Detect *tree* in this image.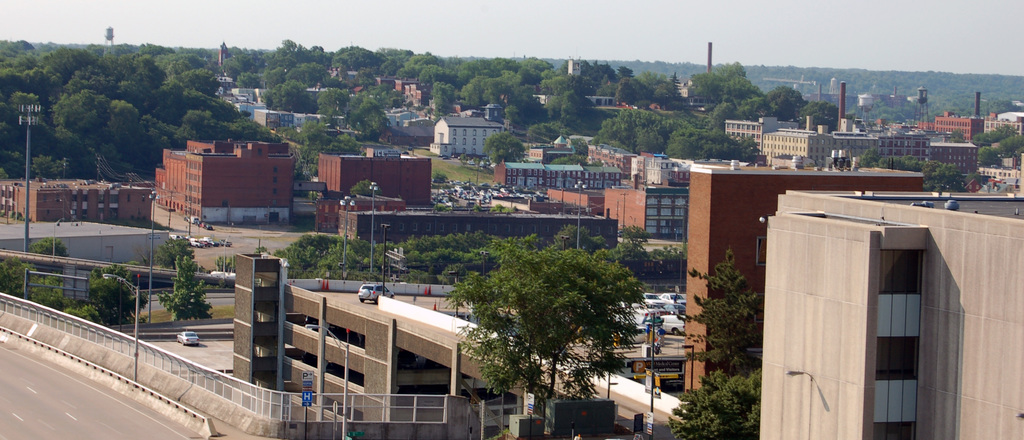
Detection: (left=561, top=91, right=581, bottom=130).
